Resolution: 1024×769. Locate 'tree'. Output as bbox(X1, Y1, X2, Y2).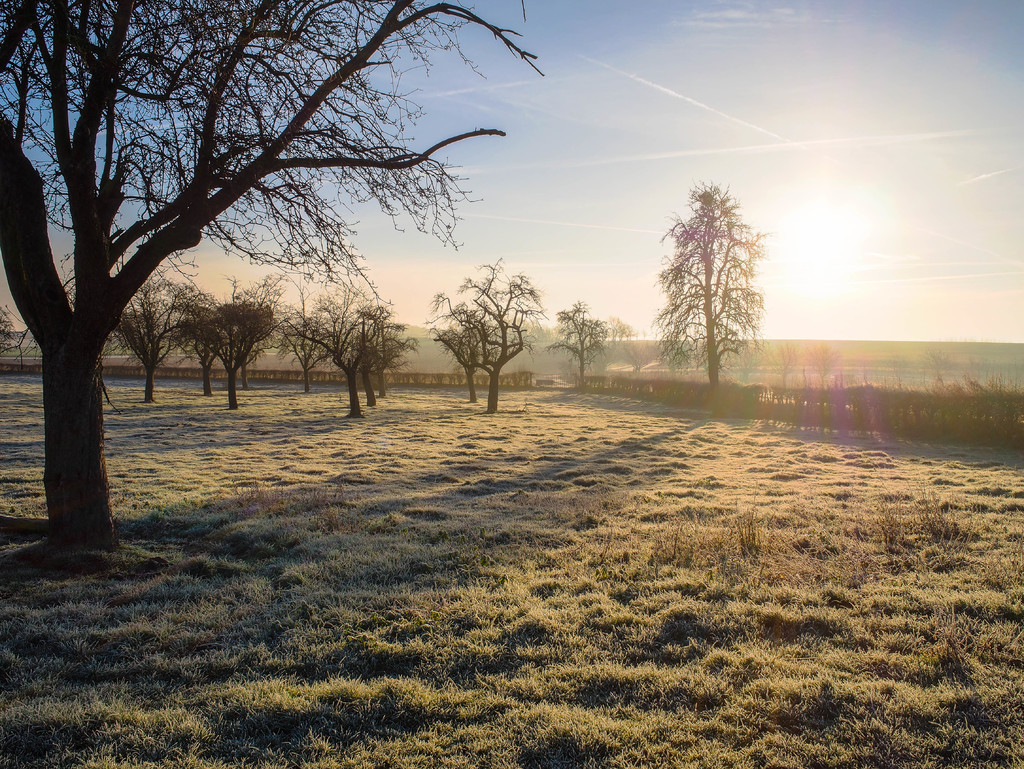
bbox(0, 0, 554, 556).
